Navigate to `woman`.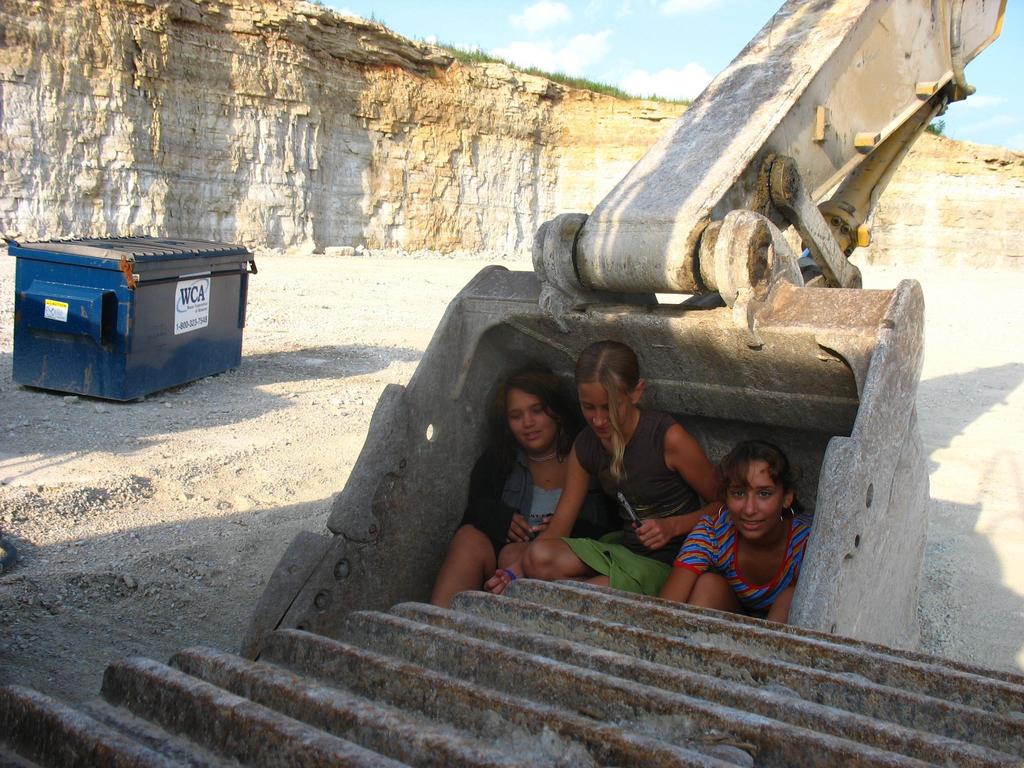
Navigation target: x1=427, y1=360, x2=593, y2=621.
